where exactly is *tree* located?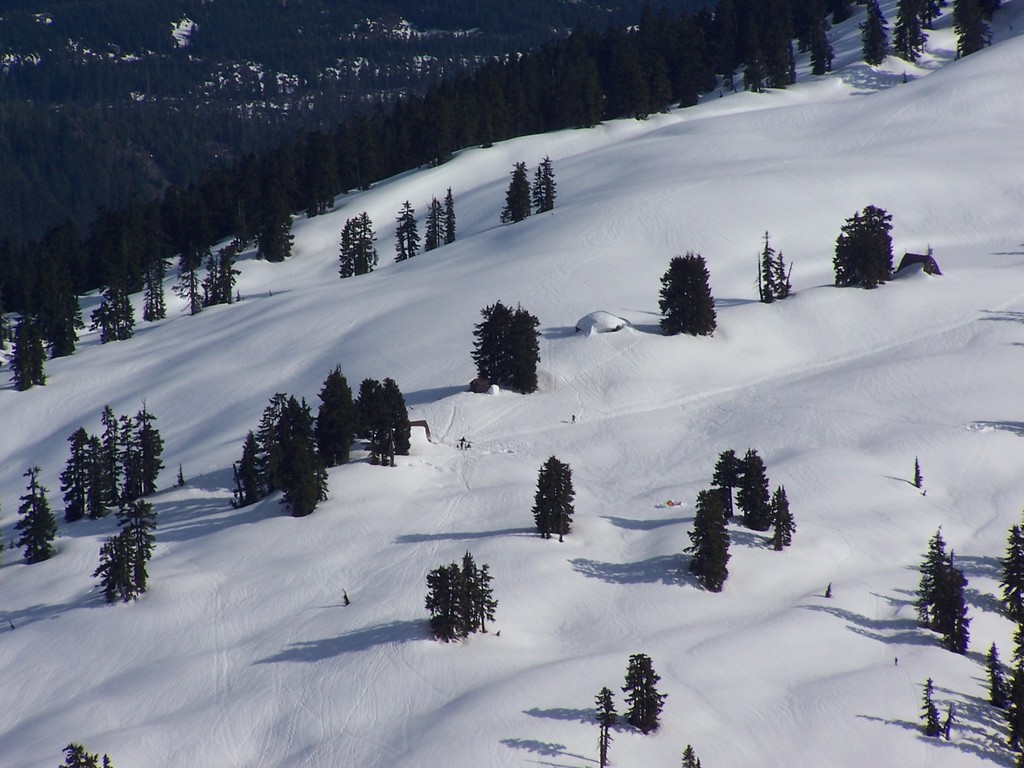
Its bounding box is {"left": 599, "top": 685, "right": 615, "bottom": 767}.
